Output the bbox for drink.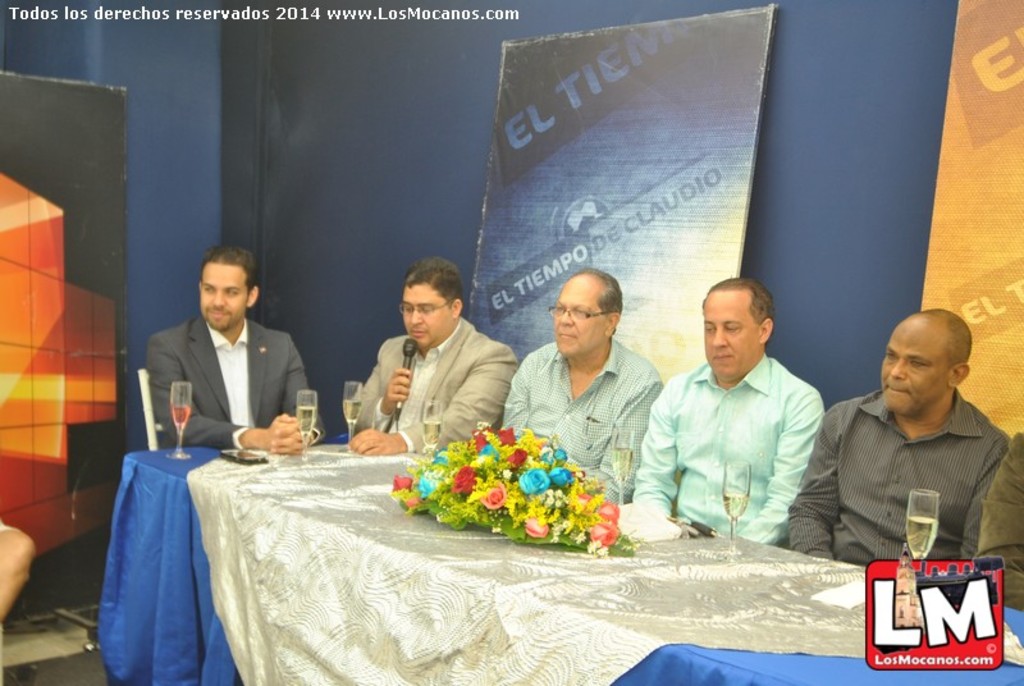
{"x1": 170, "y1": 403, "x2": 193, "y2": 427}.
